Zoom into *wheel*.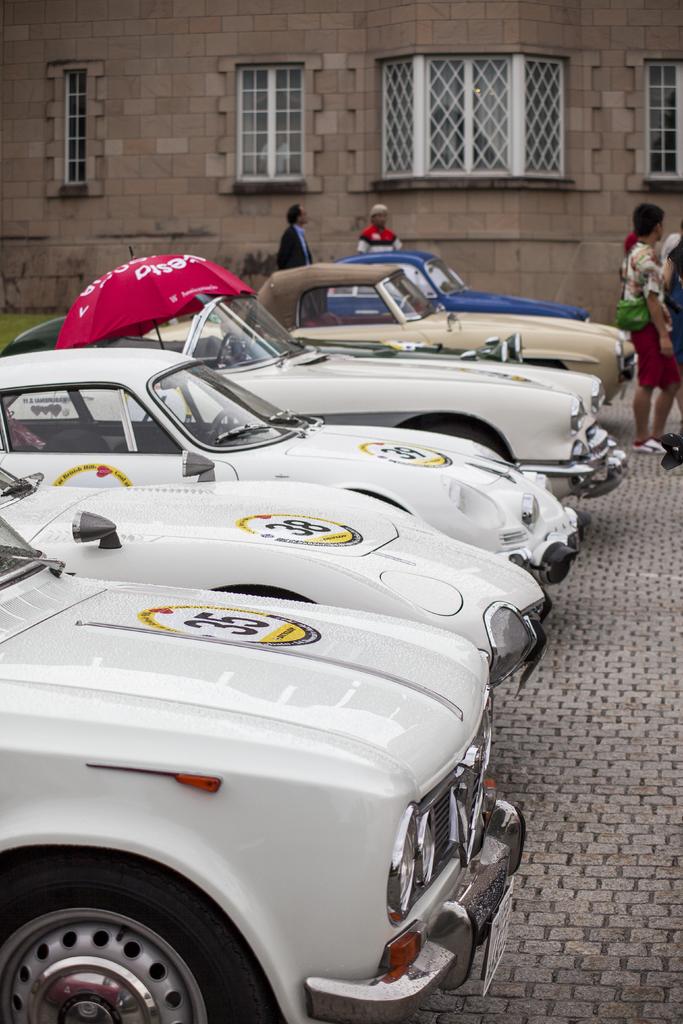
Zoom target: box(0, 856, 273, 1023).
